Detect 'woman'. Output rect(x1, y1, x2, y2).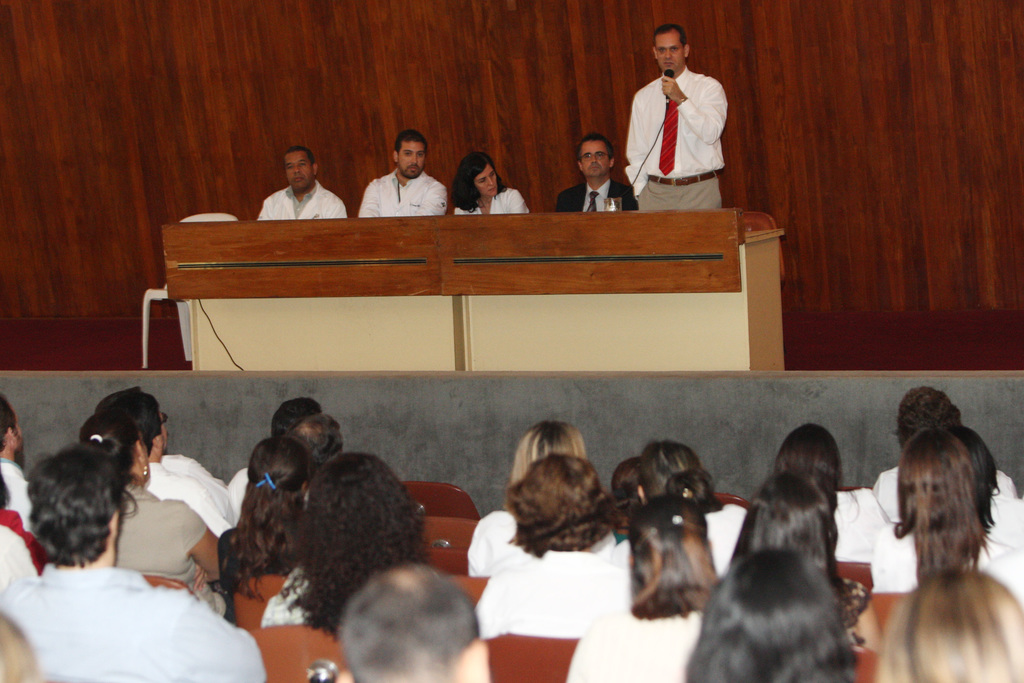
rect(72, 413, 230, 619).
